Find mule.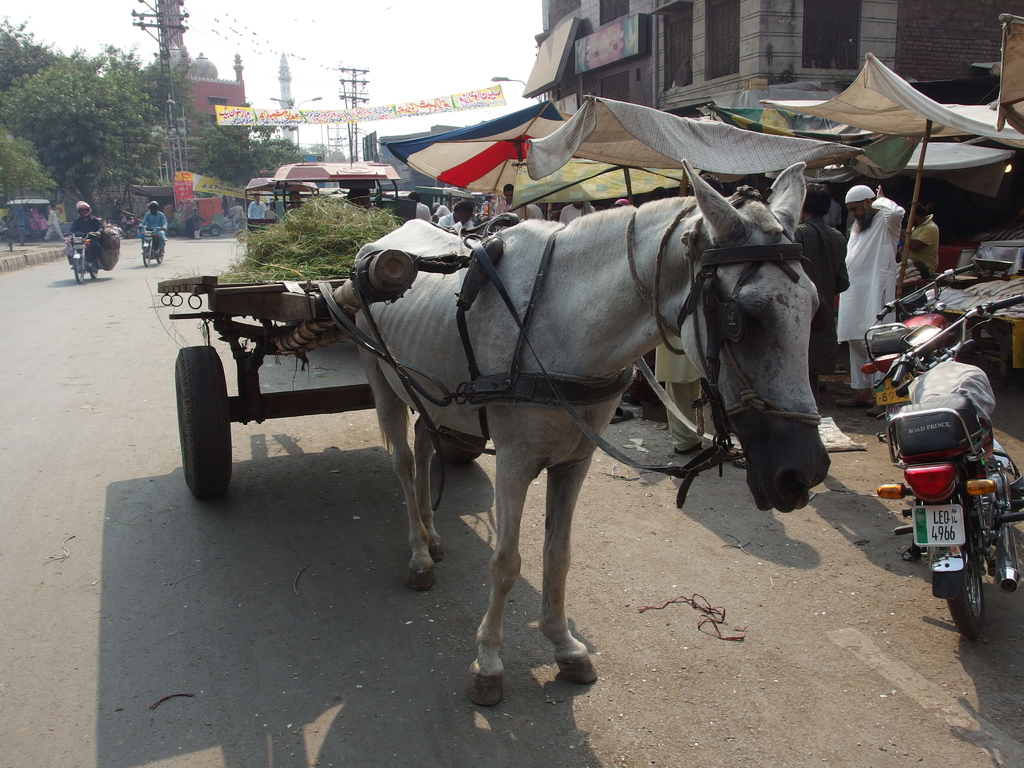
box(353, 156, 831, 710).
